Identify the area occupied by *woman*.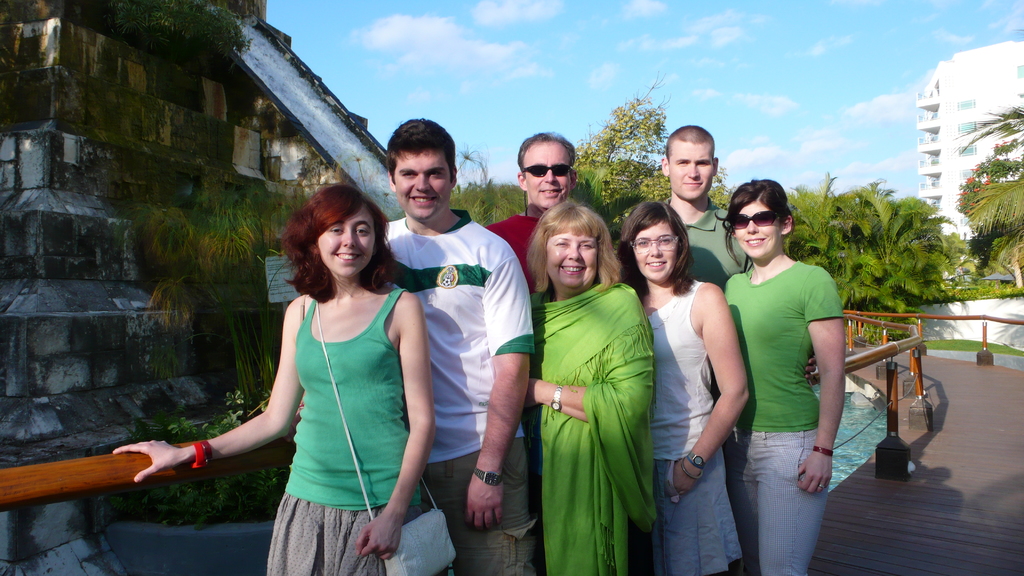
Area: locate(721, 177, 848, 569).
